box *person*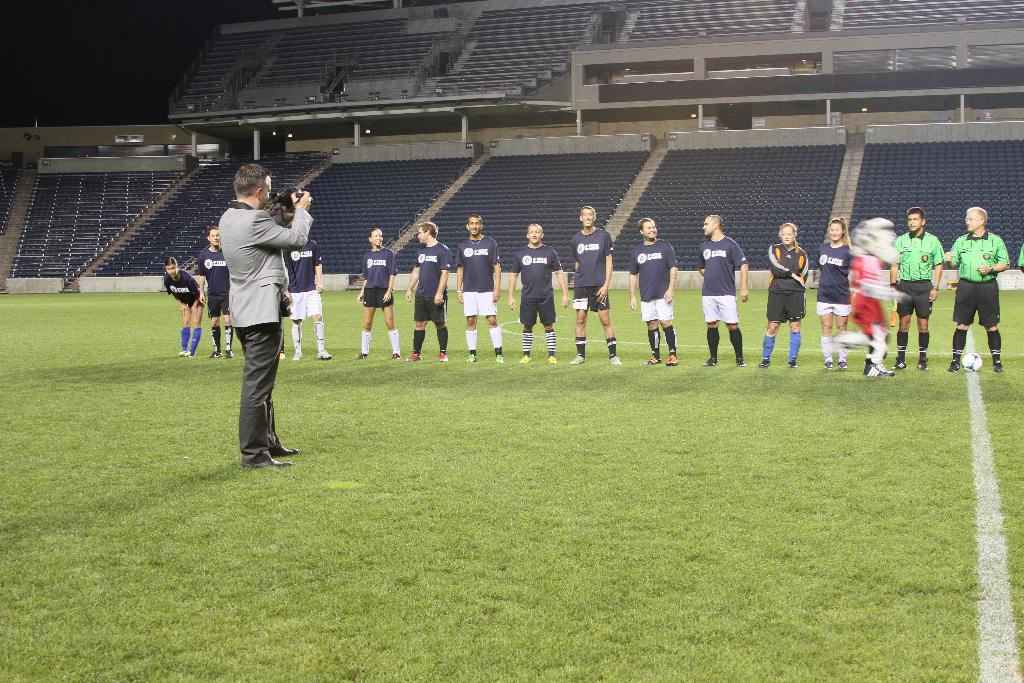
(634,218,679,363)
